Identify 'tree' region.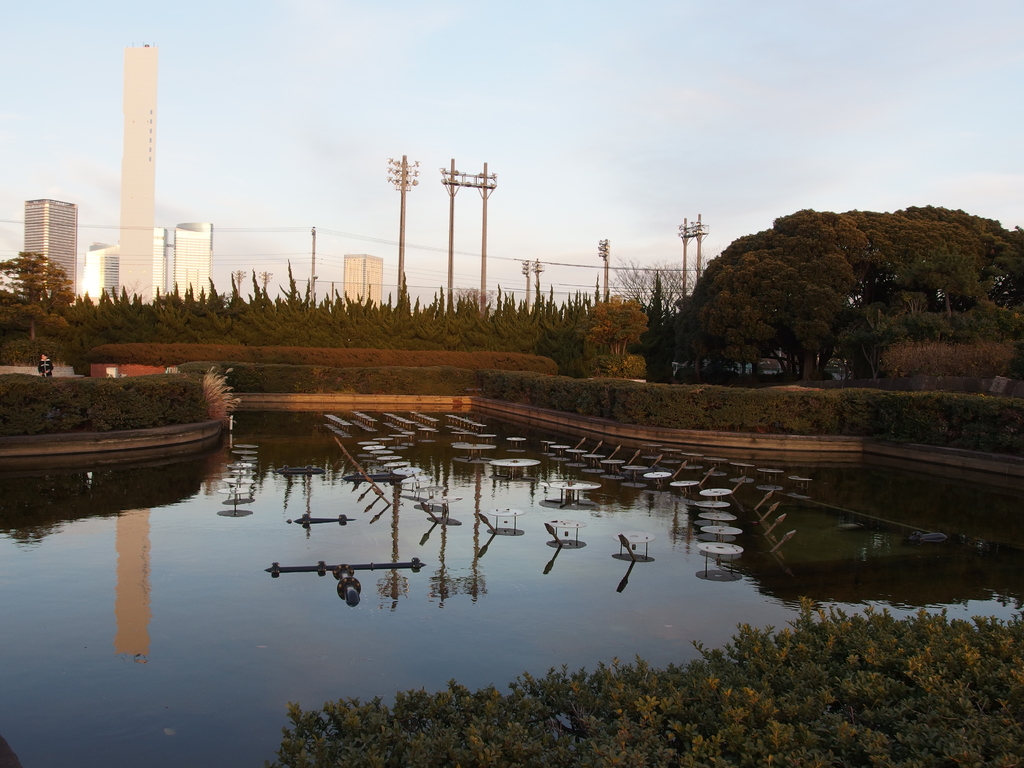
Region: 688 190 924 377.
